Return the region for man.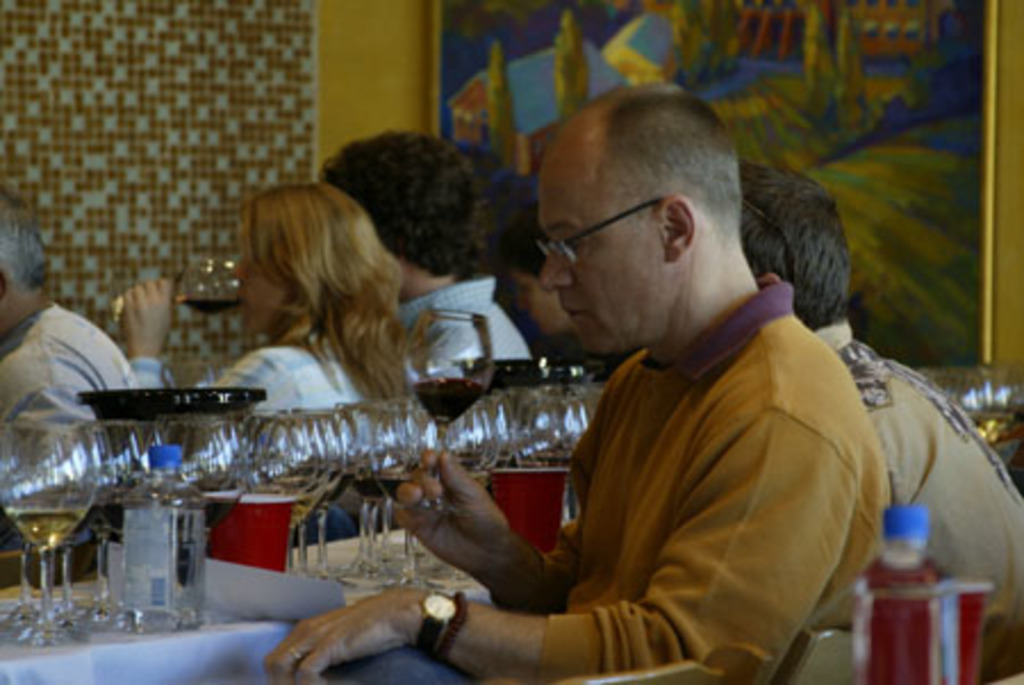
bbox=(382, 109, 951, 684).
